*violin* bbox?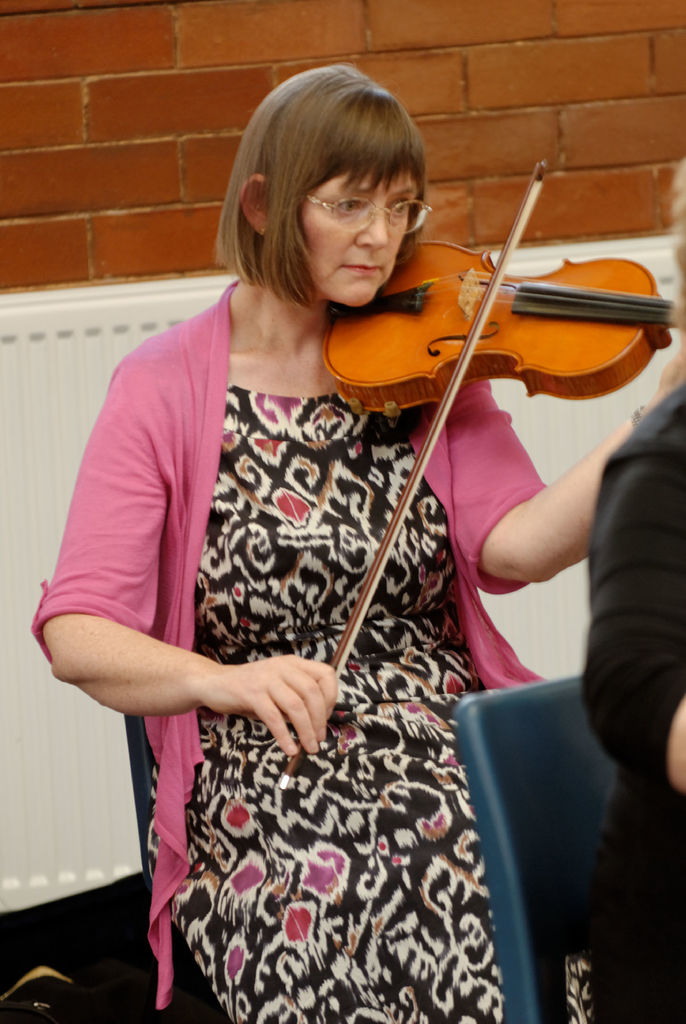
BBox(135, 202, 614, 768)
